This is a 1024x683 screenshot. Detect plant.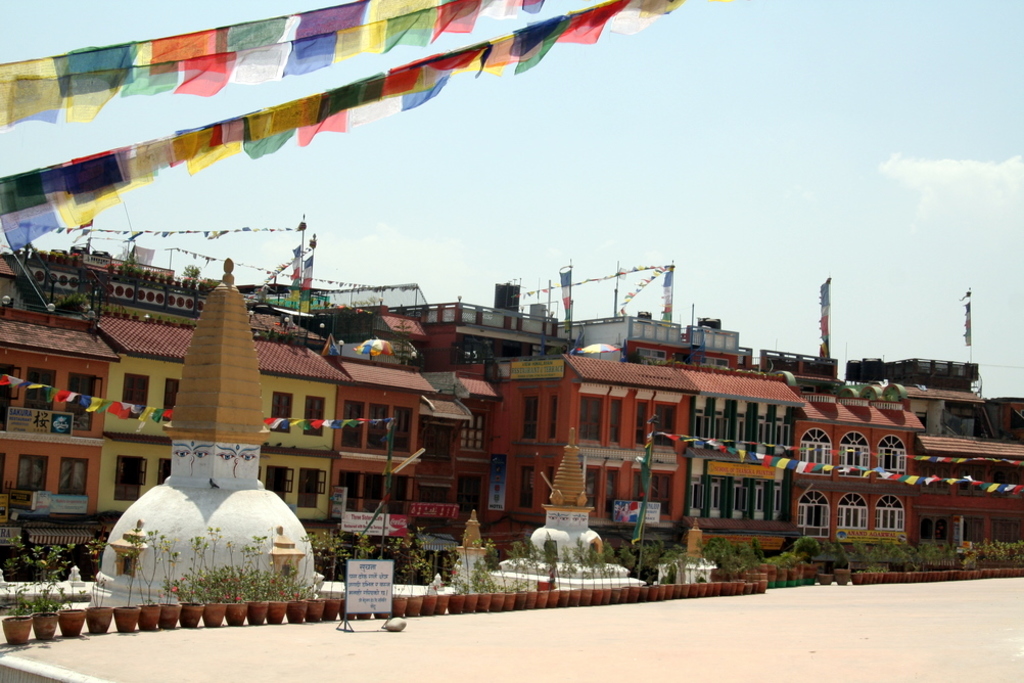
(443,541,471,599).
